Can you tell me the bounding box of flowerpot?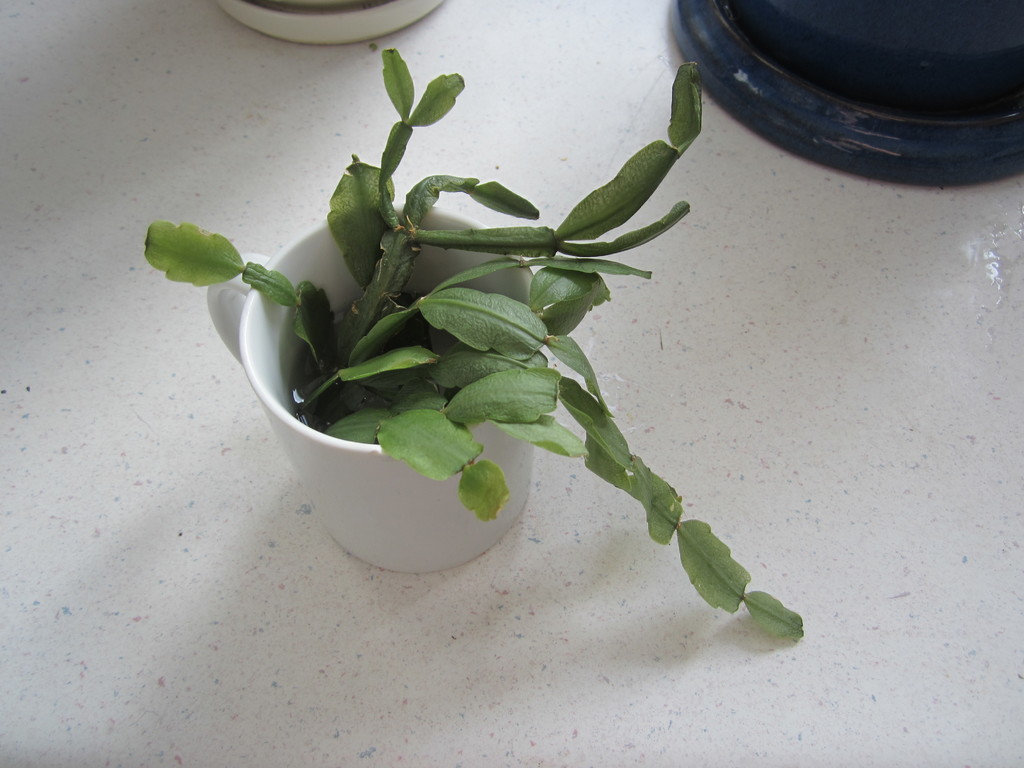
[x1=164, y1=100, x2=804, y2=641].
